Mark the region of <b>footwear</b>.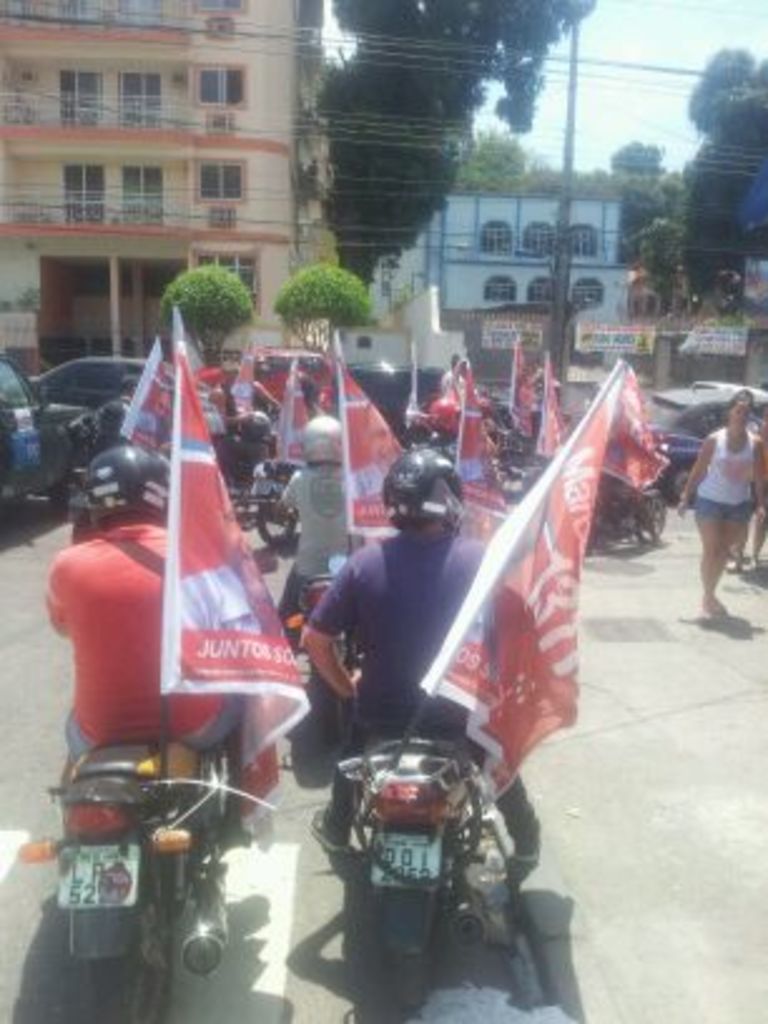
Region: pyautogui.locateOnScreen(509, 811, 540, 863).
